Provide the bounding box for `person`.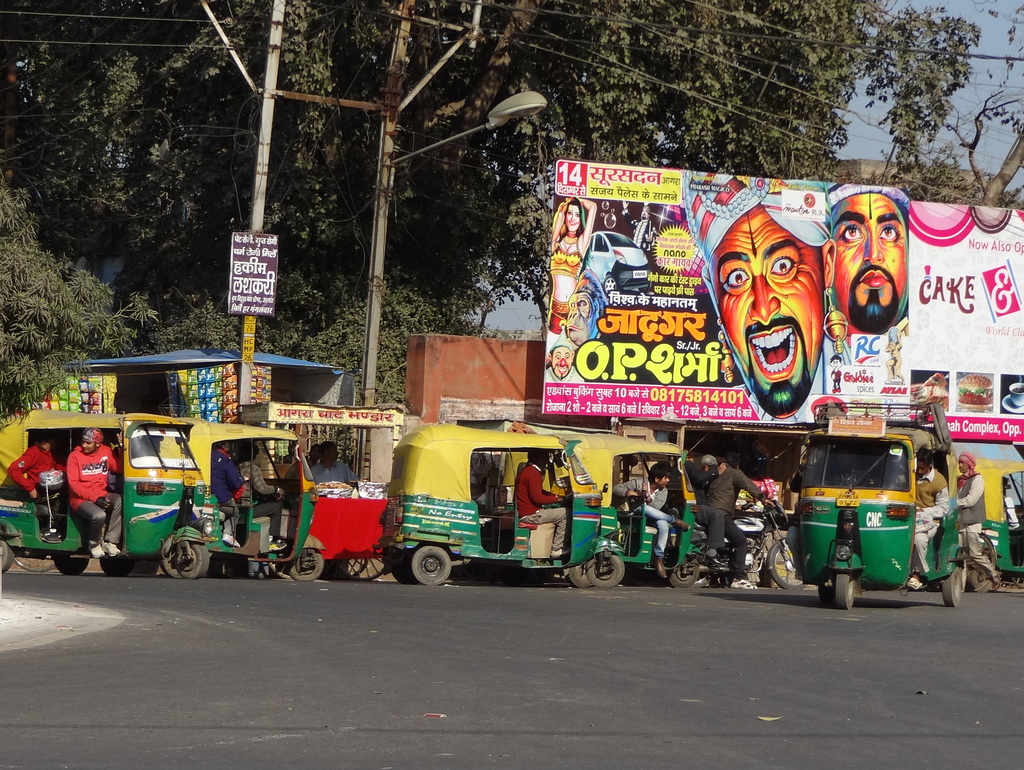
(left=305, top=445, right=319, bottom=467).
